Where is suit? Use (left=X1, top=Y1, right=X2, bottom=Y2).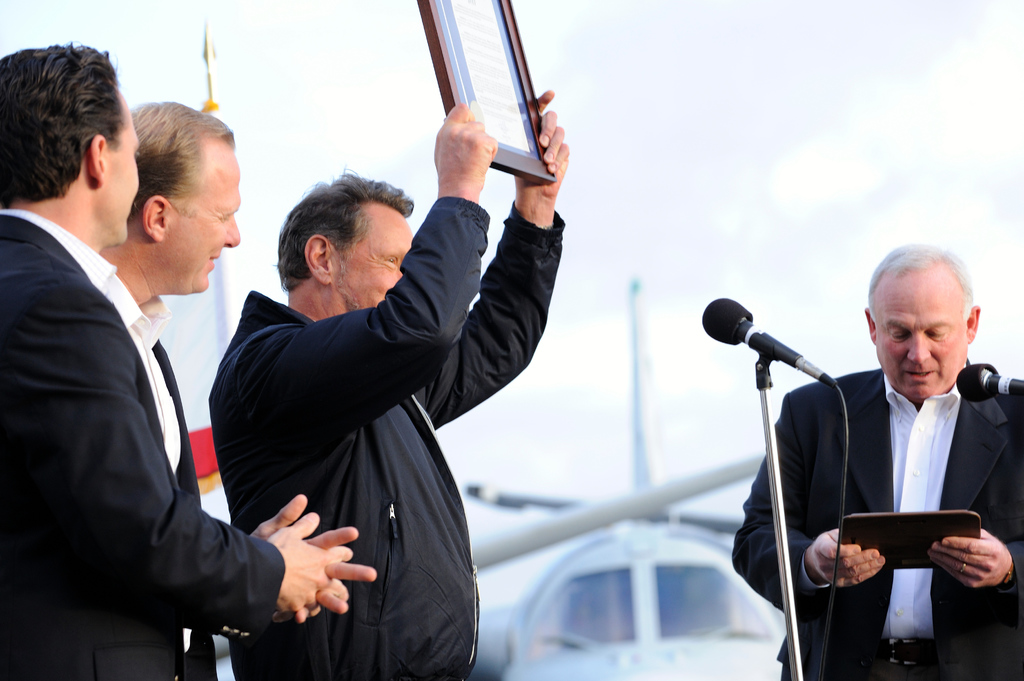
(left=107, top=270, right=221, bottom=680).
